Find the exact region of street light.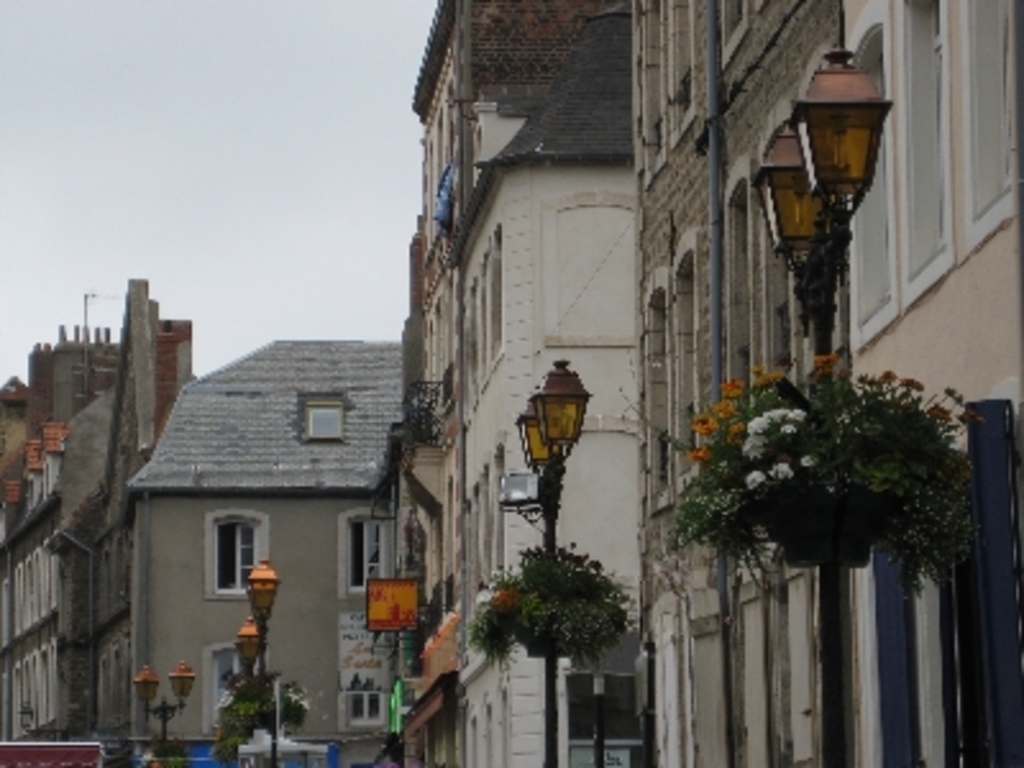
Exact region: select_region(512, 356, 586, 765).
